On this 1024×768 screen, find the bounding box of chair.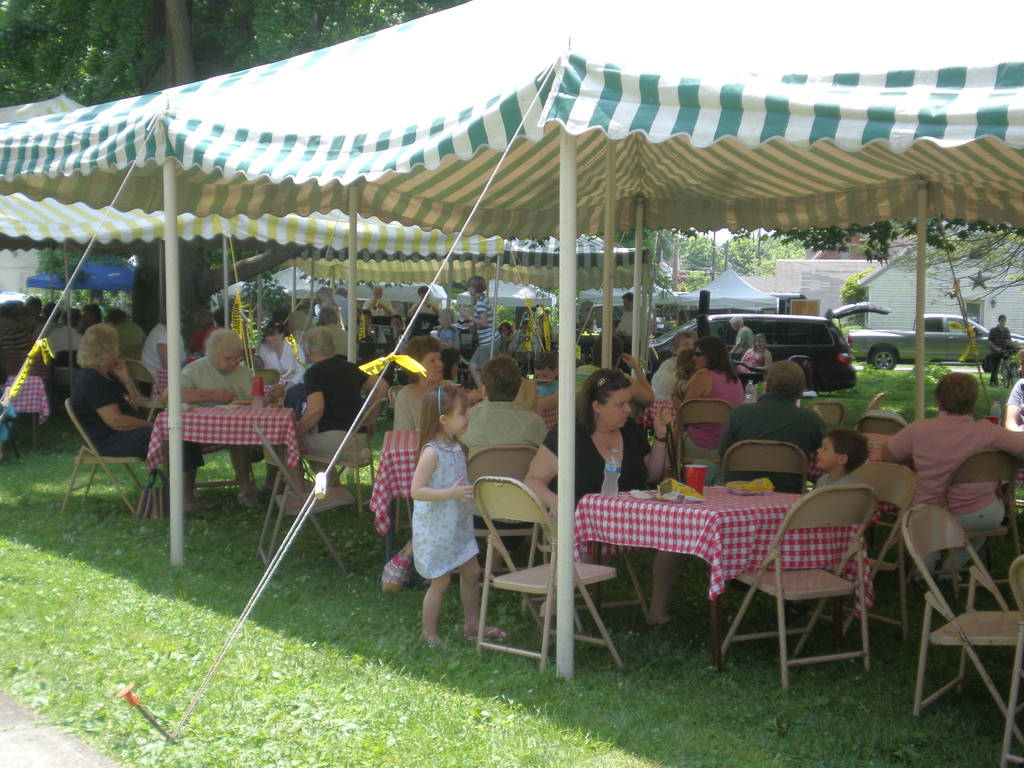
Bounding box: [810, 399, 841, 430].
